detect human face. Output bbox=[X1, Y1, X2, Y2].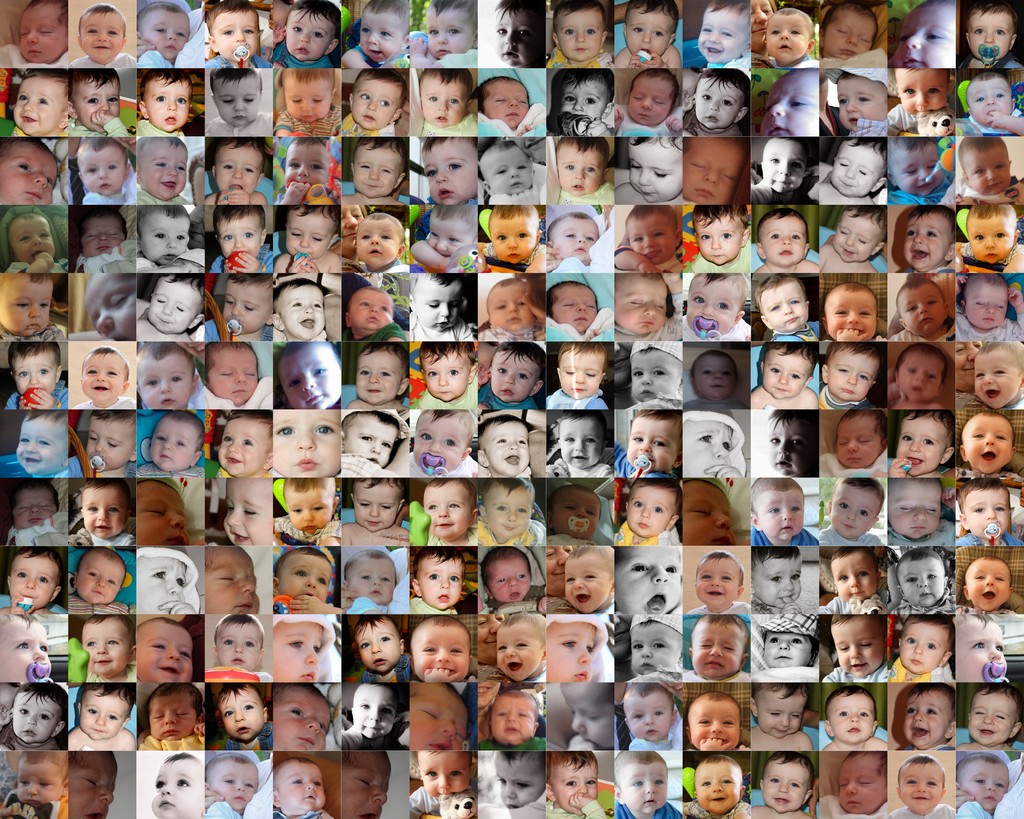
bbox=[13, 690, 60, 743].
